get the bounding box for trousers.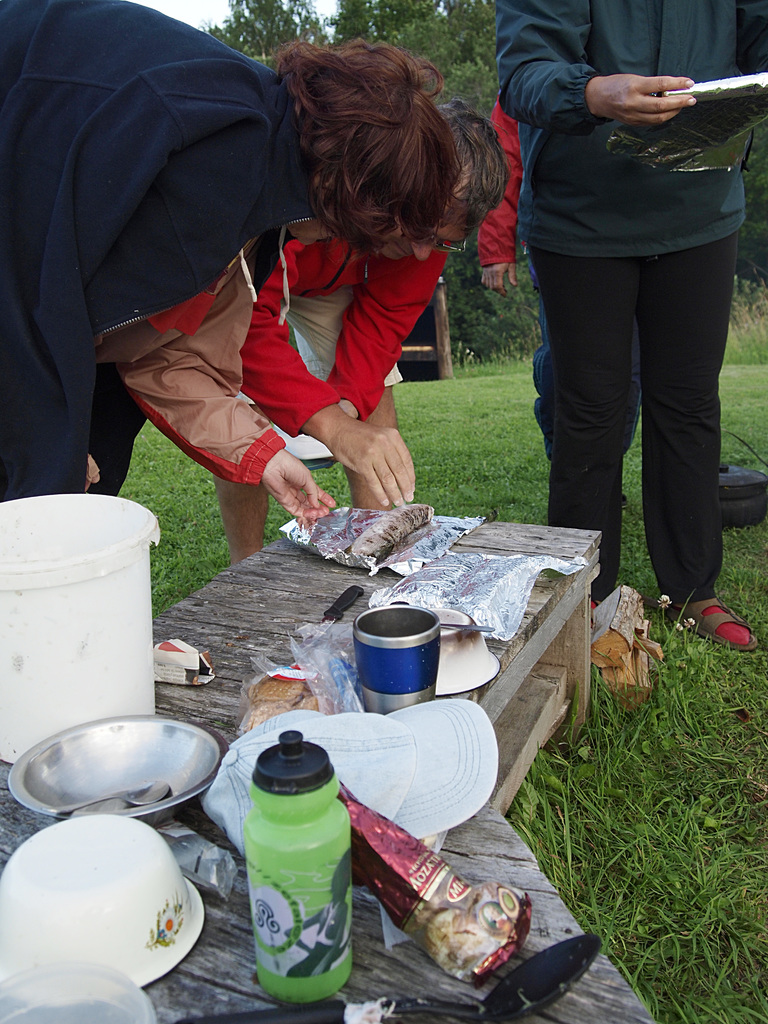
{"x1": 545, "y1": 219, "x2": 737, "y2": 565}.
